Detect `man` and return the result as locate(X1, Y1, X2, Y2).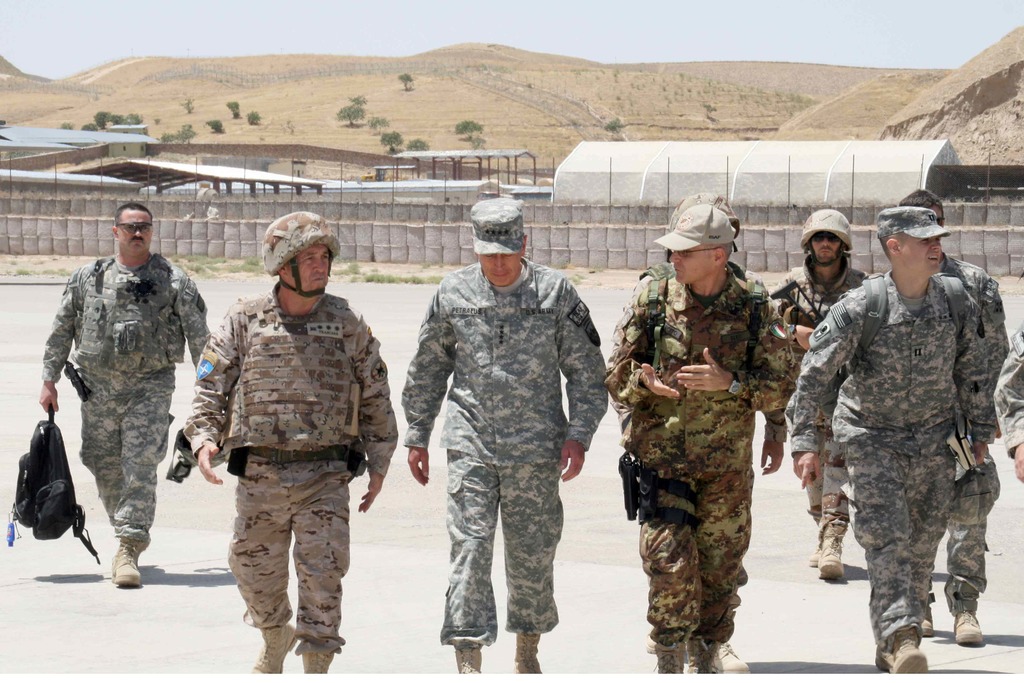
locate(897, 186, 1014, 646).
